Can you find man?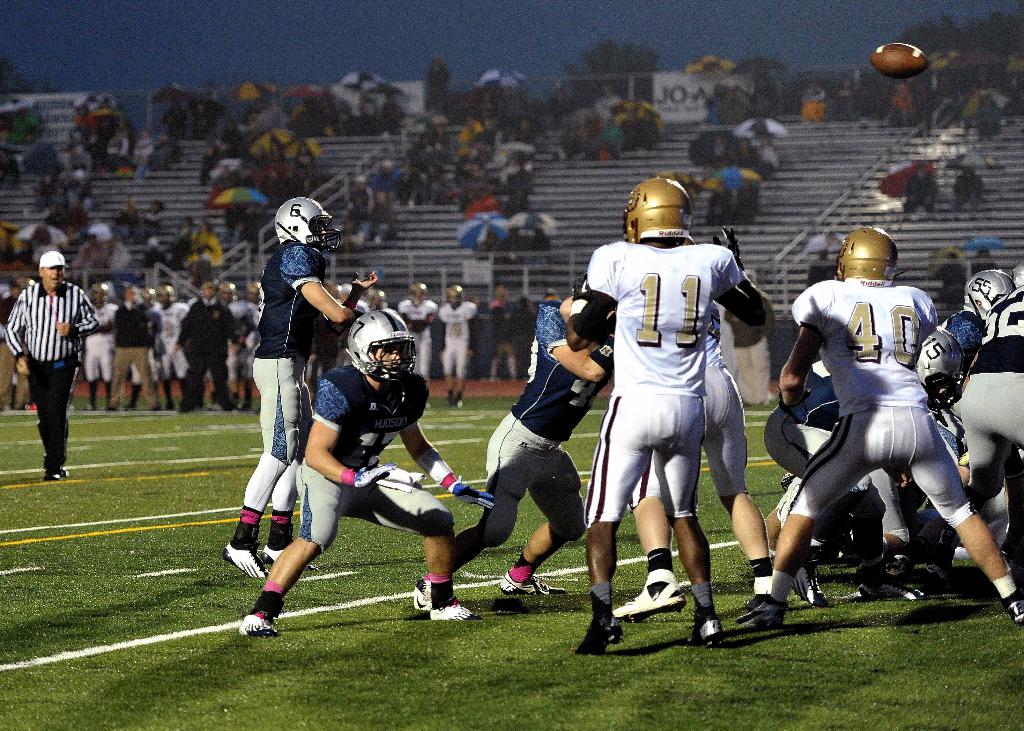
Yes, bounding box: 608,296,778,622.
